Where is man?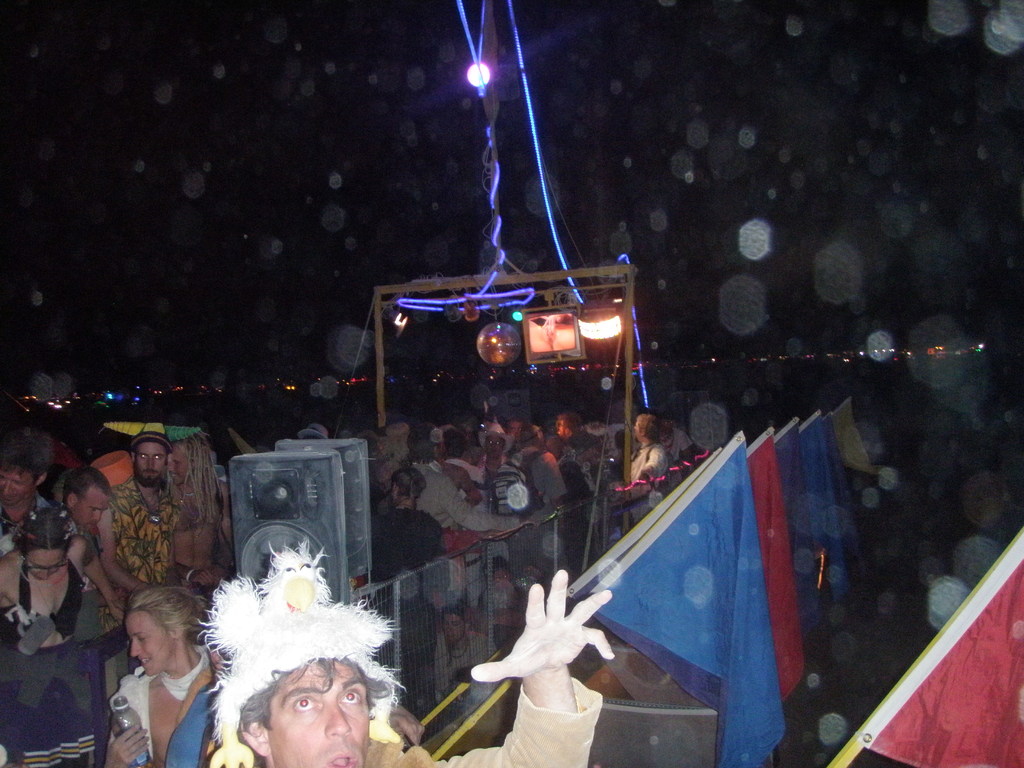
Rect(168, 426, 234, 596).
